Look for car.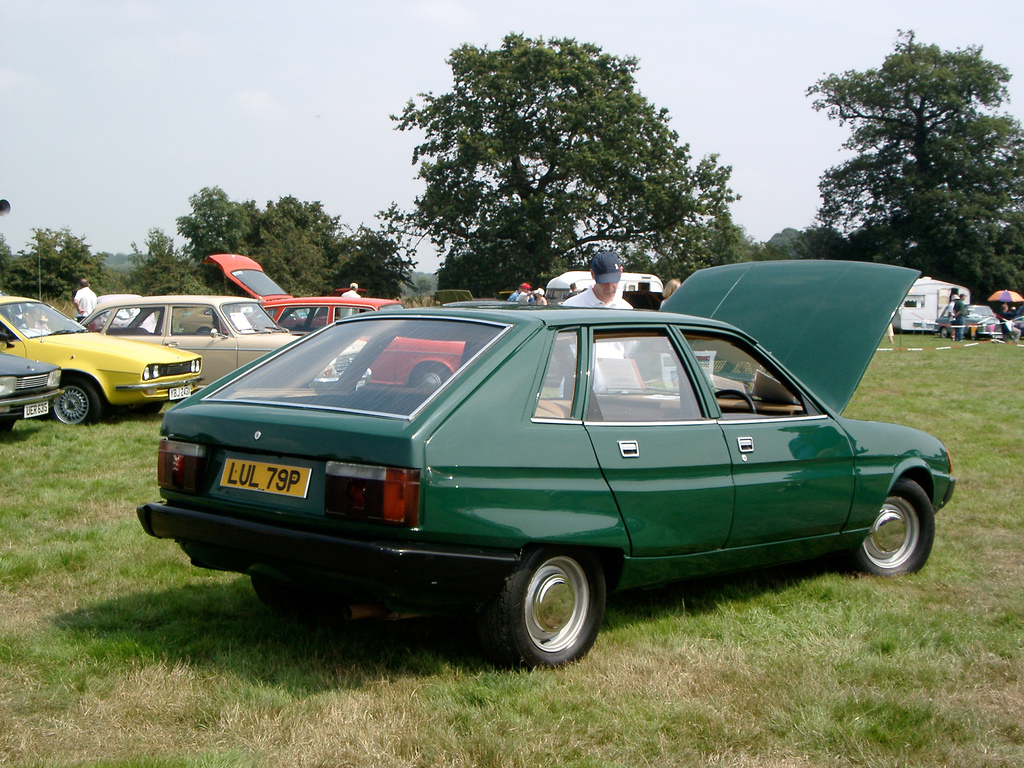
Found: locate(83, 289, 370, 408).
